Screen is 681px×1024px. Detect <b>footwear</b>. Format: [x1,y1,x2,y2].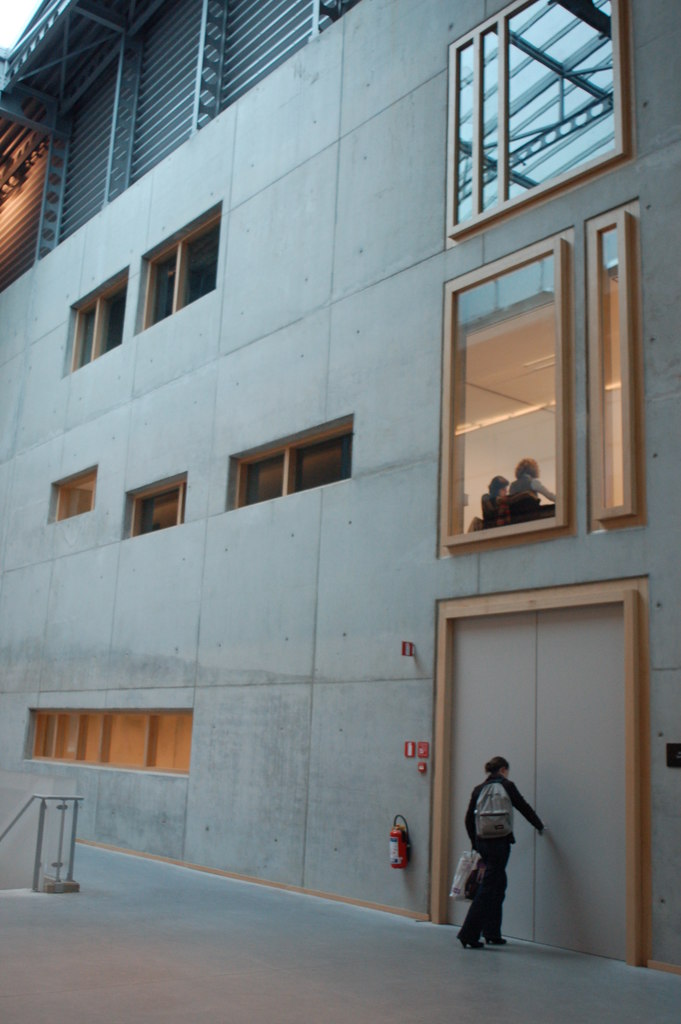
[486,934,513,942].
